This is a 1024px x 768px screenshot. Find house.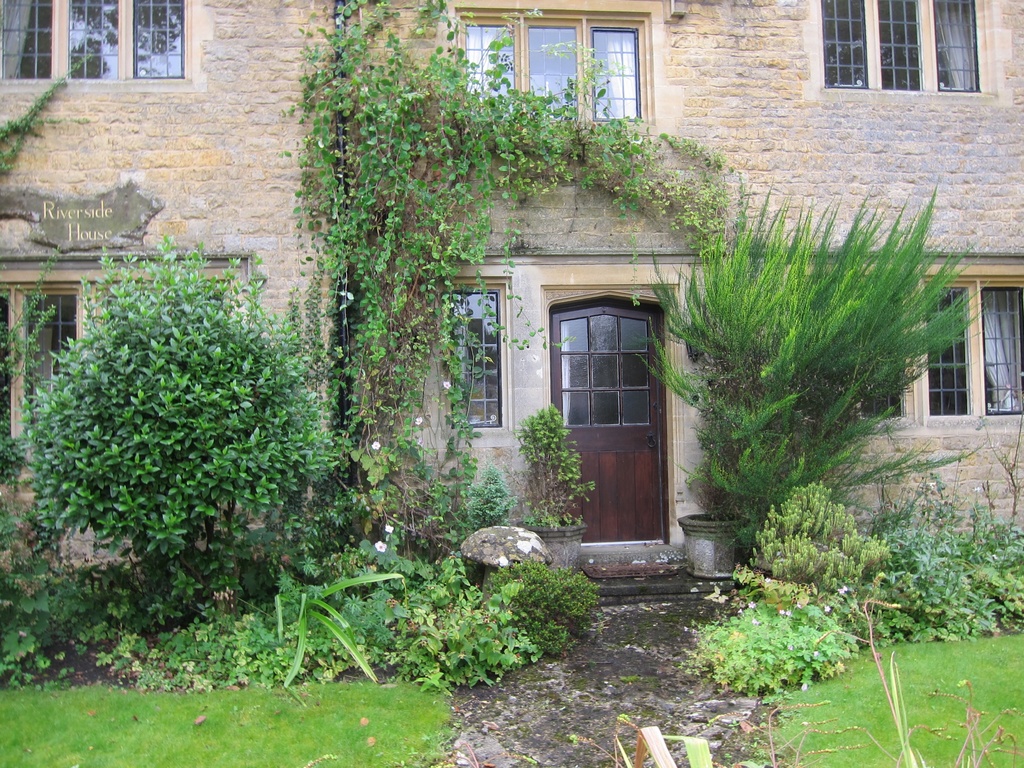
Bounding box: detection(0, 0, 1023, 596).
